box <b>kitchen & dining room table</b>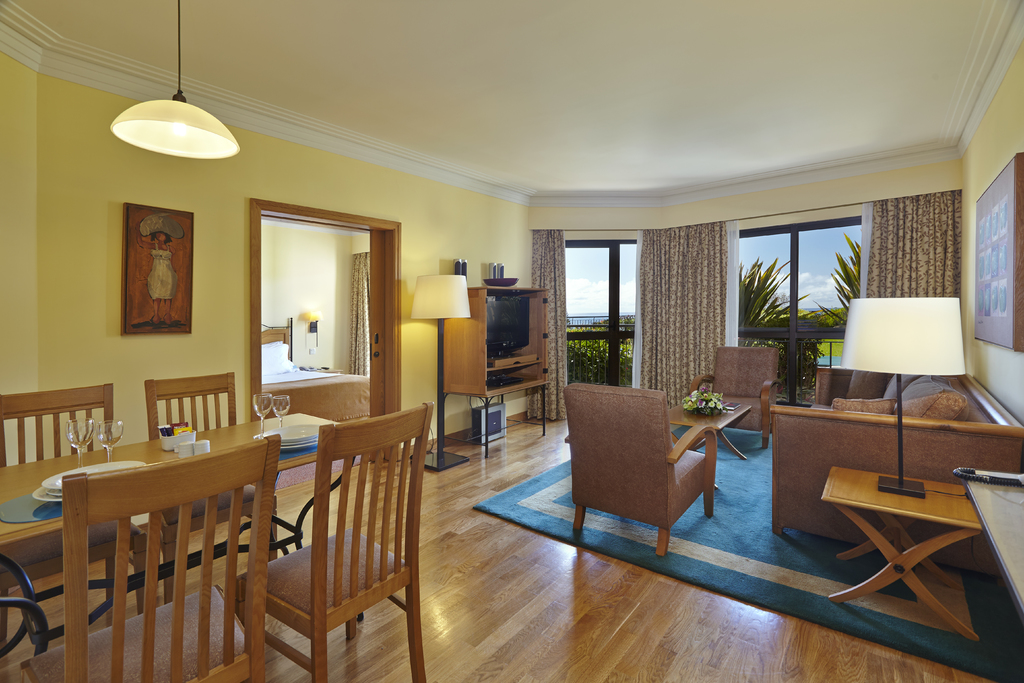
(26,416,410,650)
